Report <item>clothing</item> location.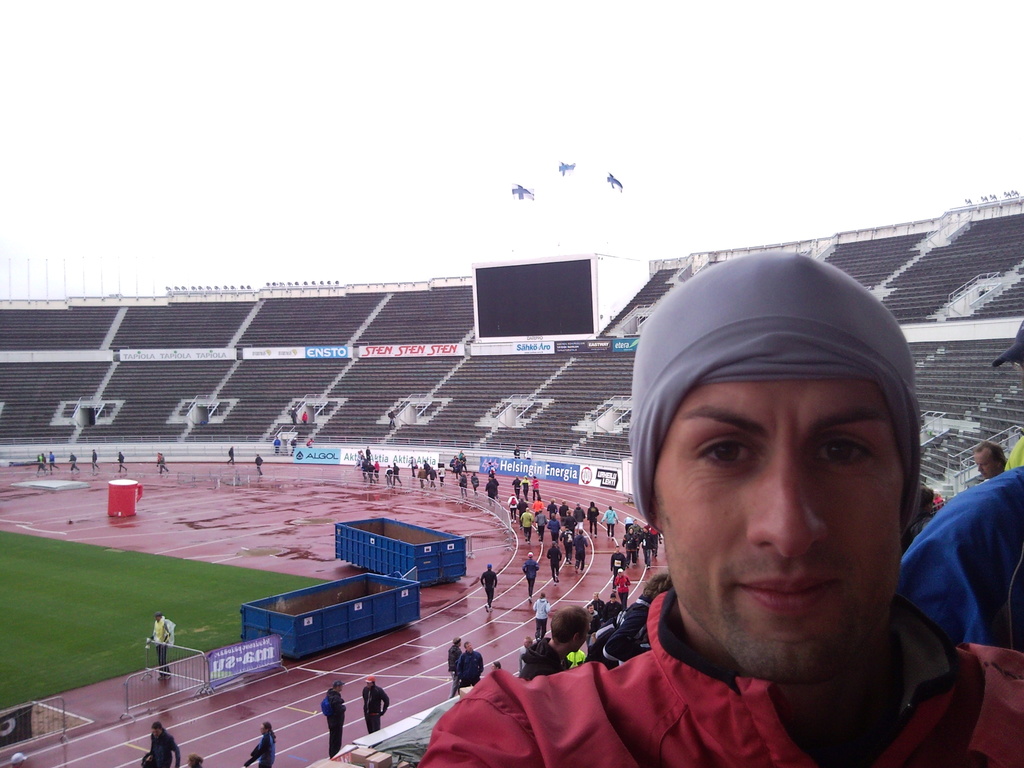
Report: bbox(622, 532, 636, 557).
